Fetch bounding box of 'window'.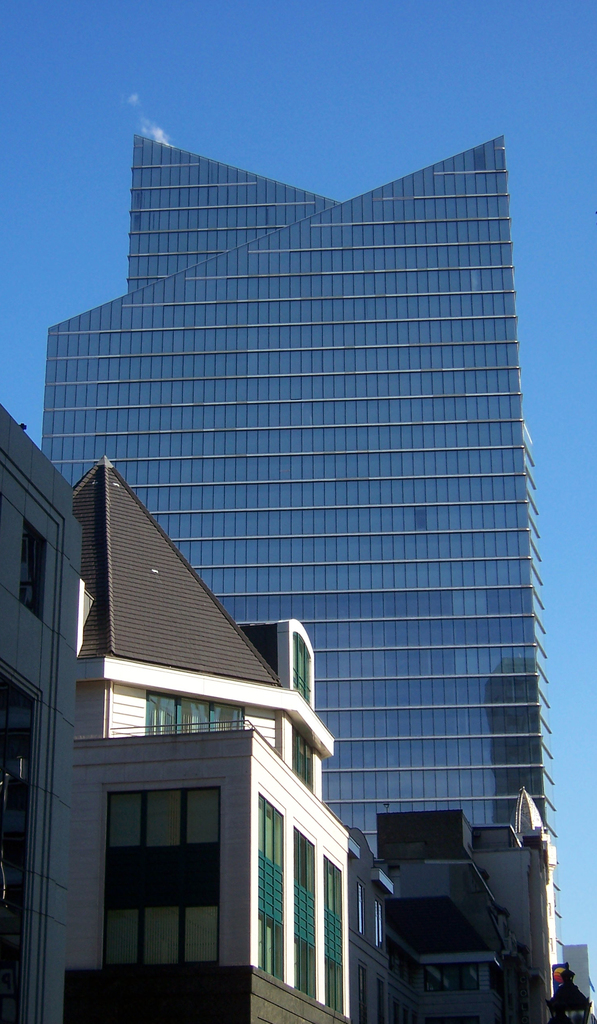
Bbox: select_region(419, 963, 480, 994).
